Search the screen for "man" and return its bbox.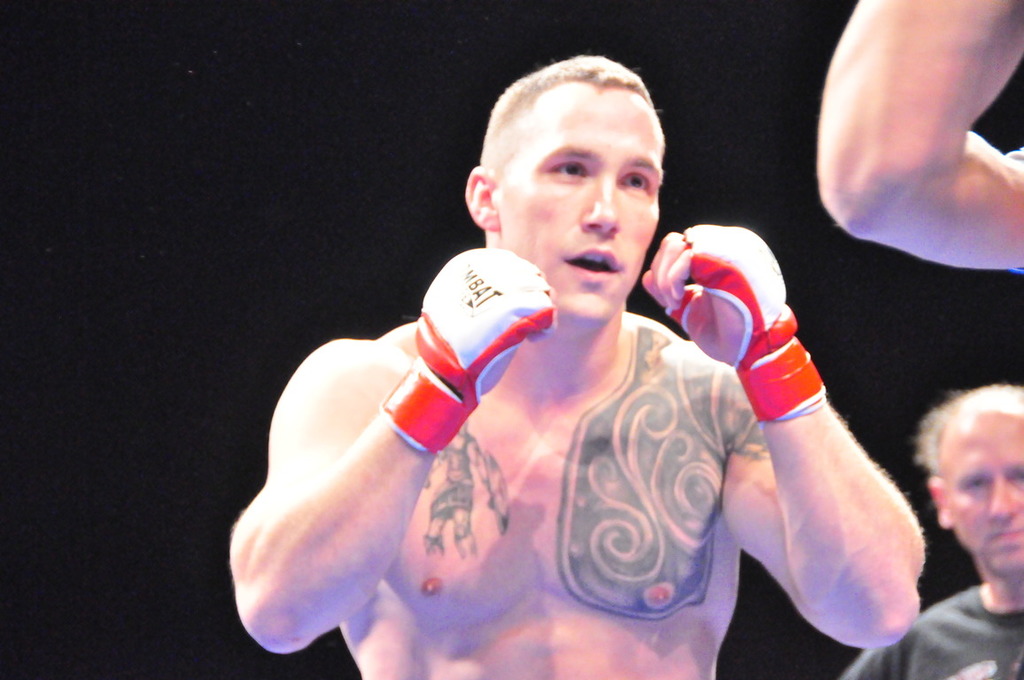
Found: <box>231,70,889,679</box>.
